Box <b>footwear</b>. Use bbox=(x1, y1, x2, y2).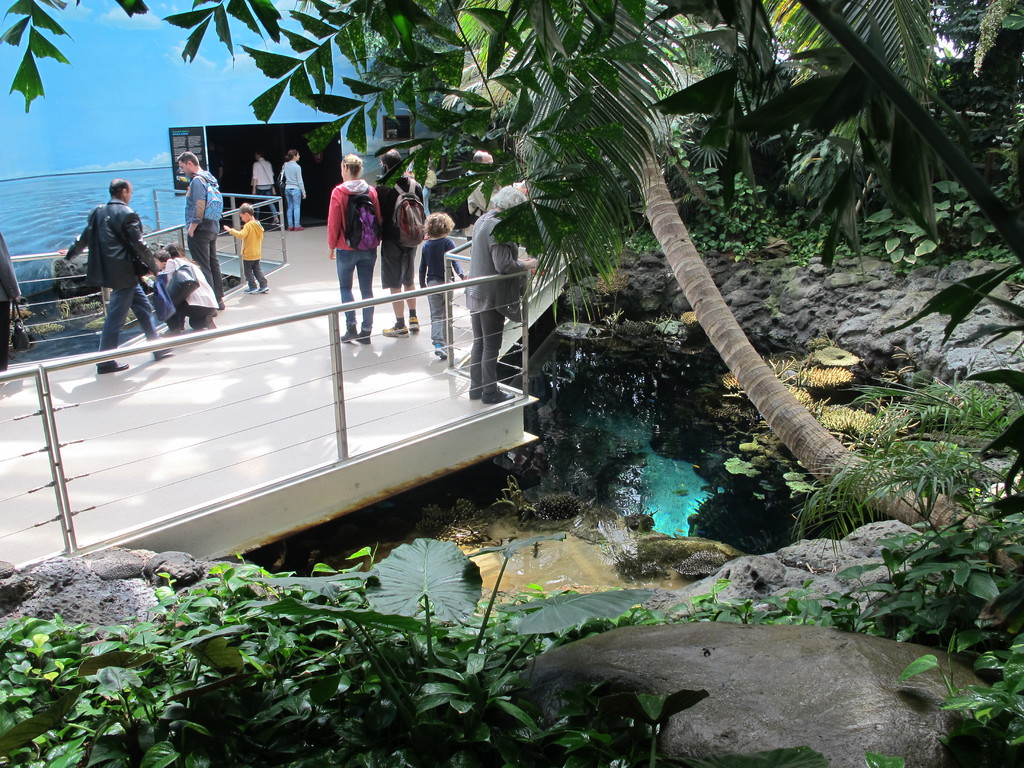
bbox=(339, 330, 357, 342).
